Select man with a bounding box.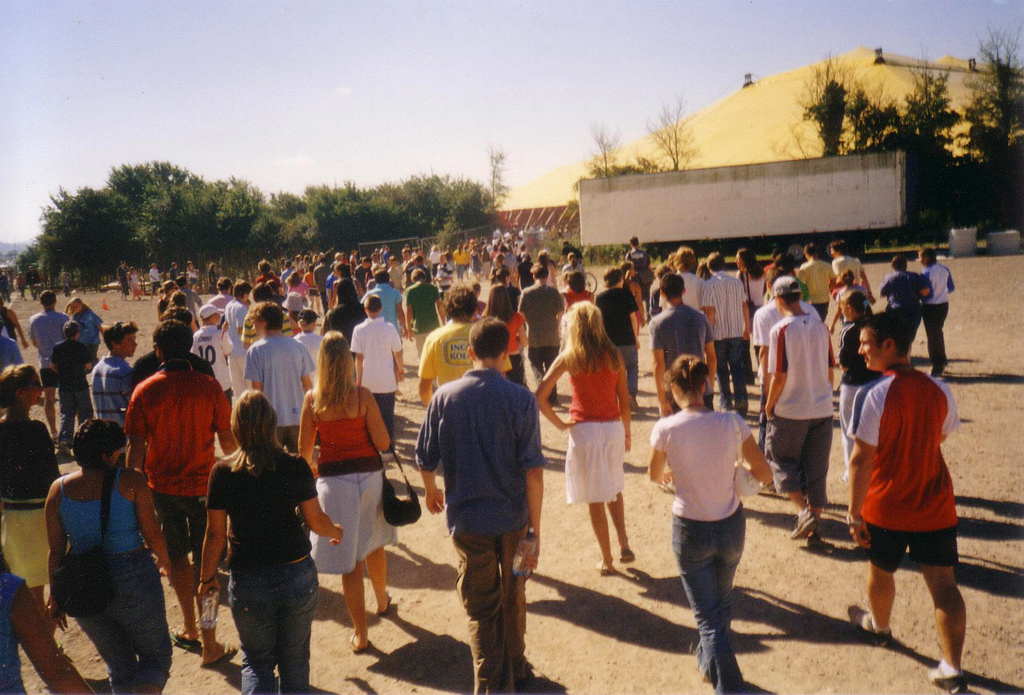
(592,266,643,411).
